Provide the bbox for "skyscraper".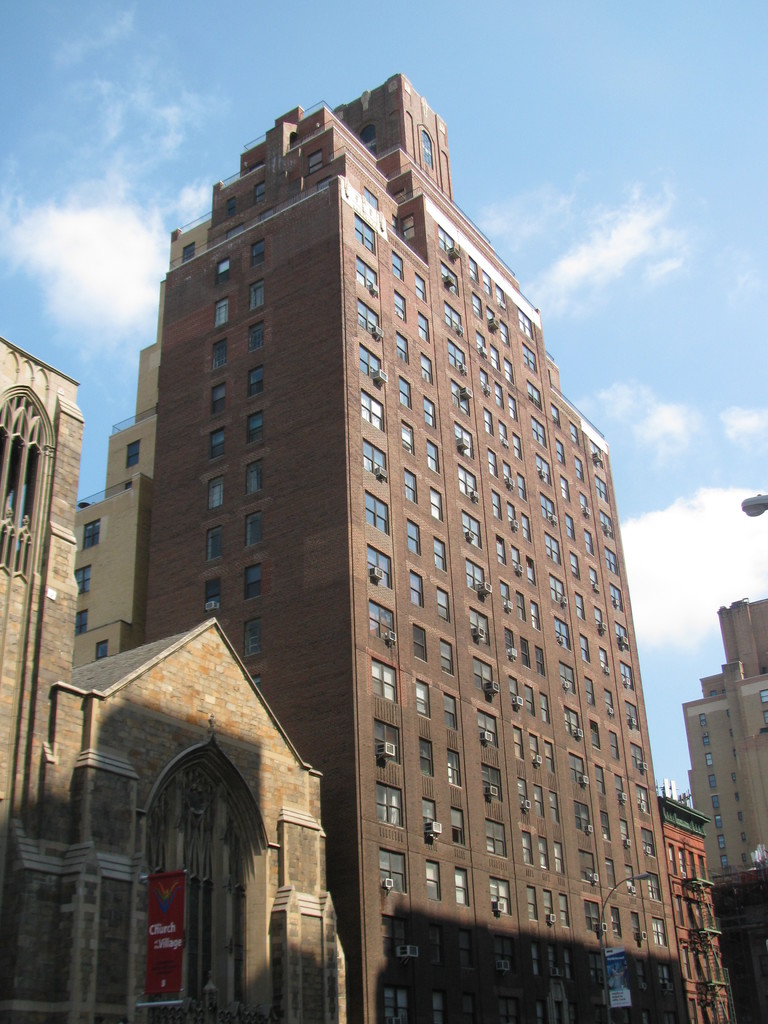
220/147/669/924.
